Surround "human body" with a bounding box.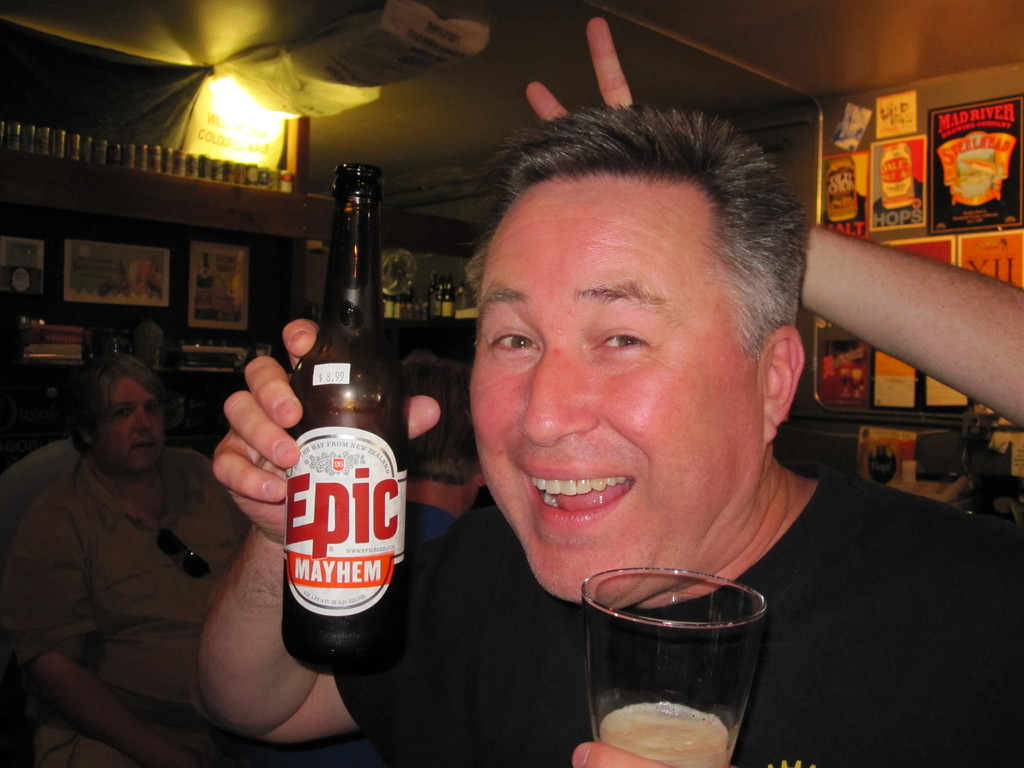
20 325 271 767.
